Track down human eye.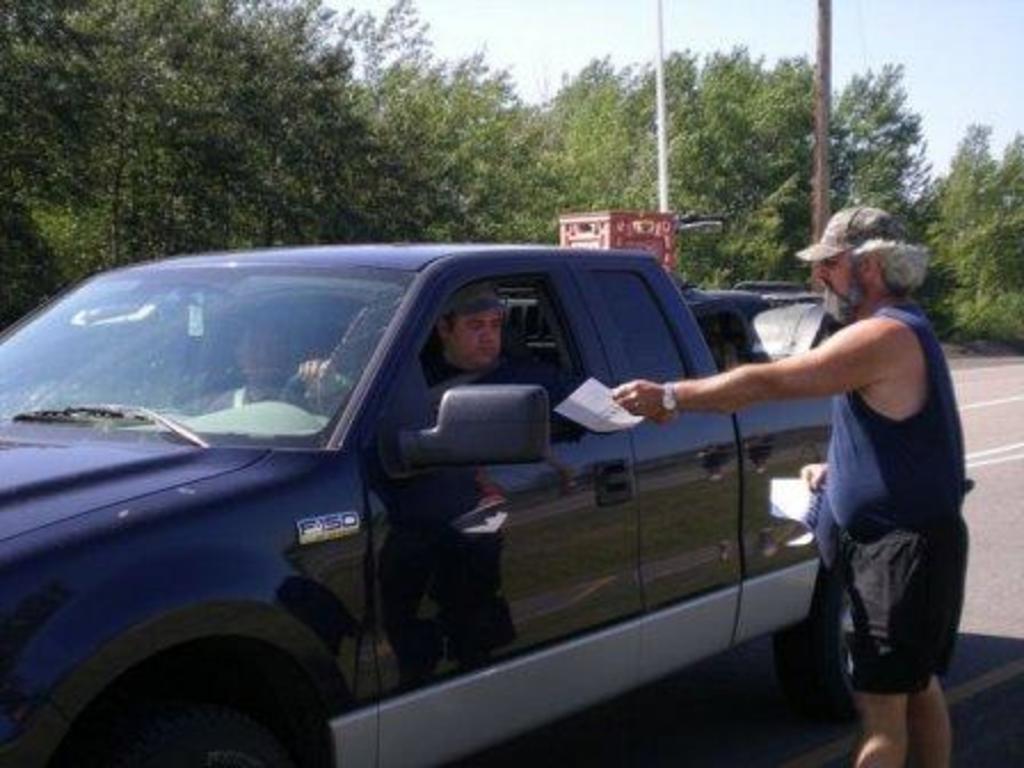
Tracked to <region>491, 325, 505, 338</region>.
